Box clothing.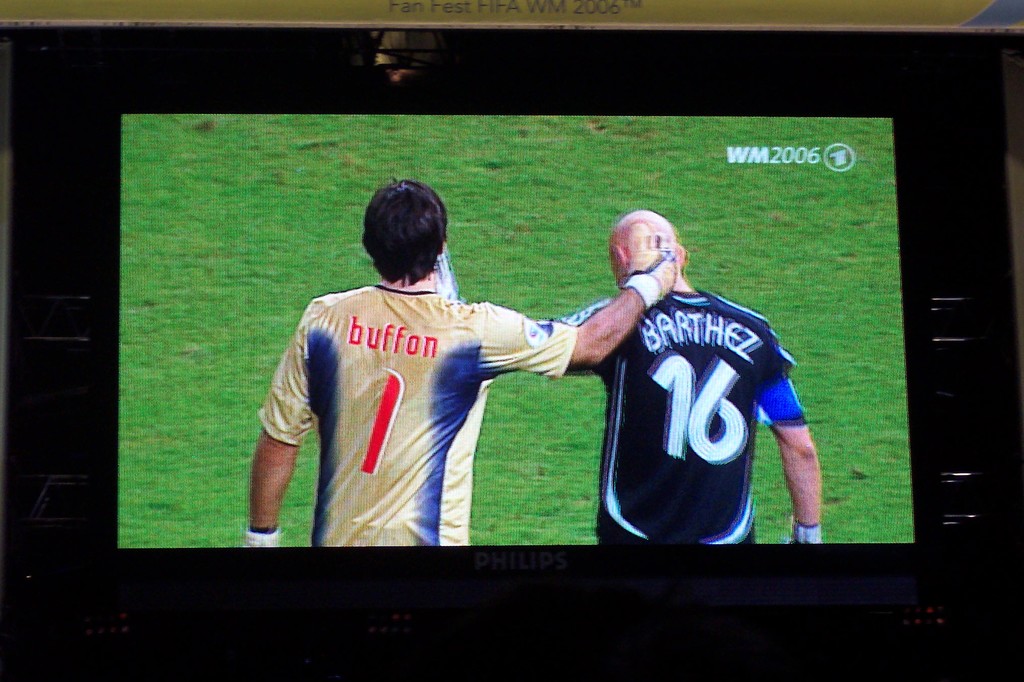
bbox=[253, 249, 623, 544].
